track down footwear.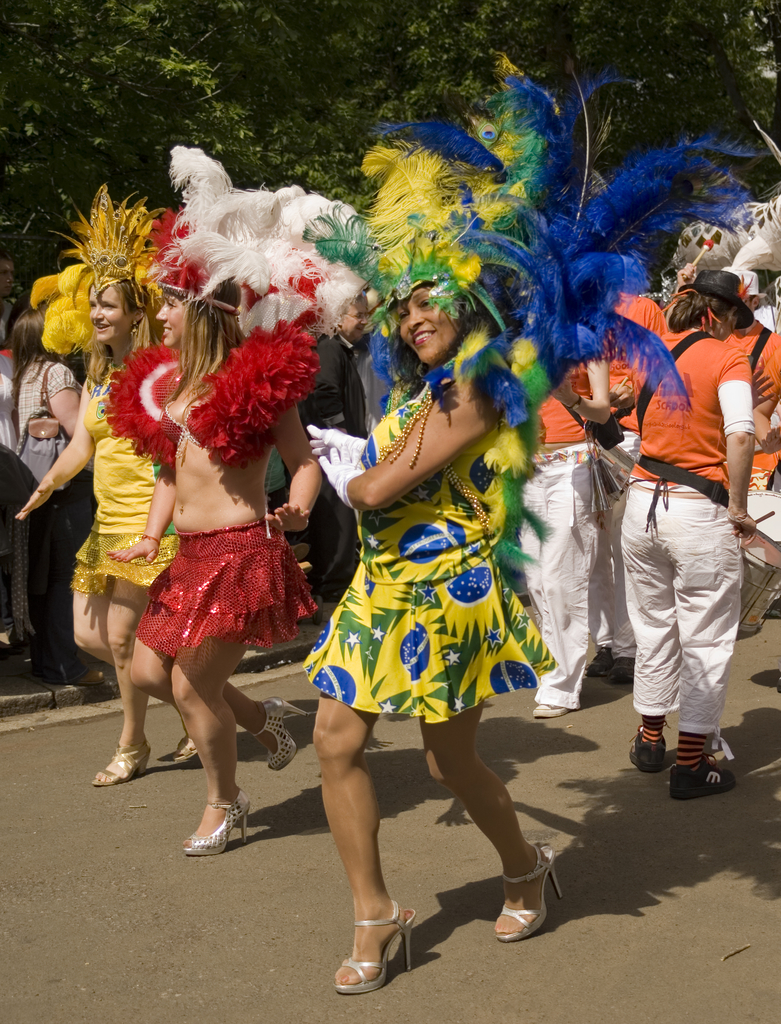
Tracked to detection(665, 749, 734, 798).
